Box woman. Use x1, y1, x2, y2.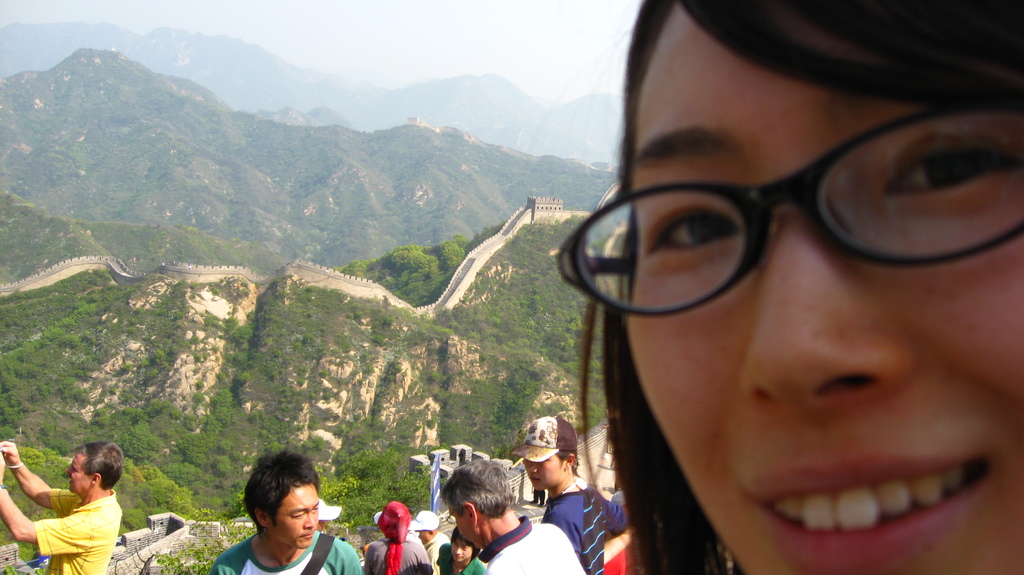
511, 35, 1023, 574.
